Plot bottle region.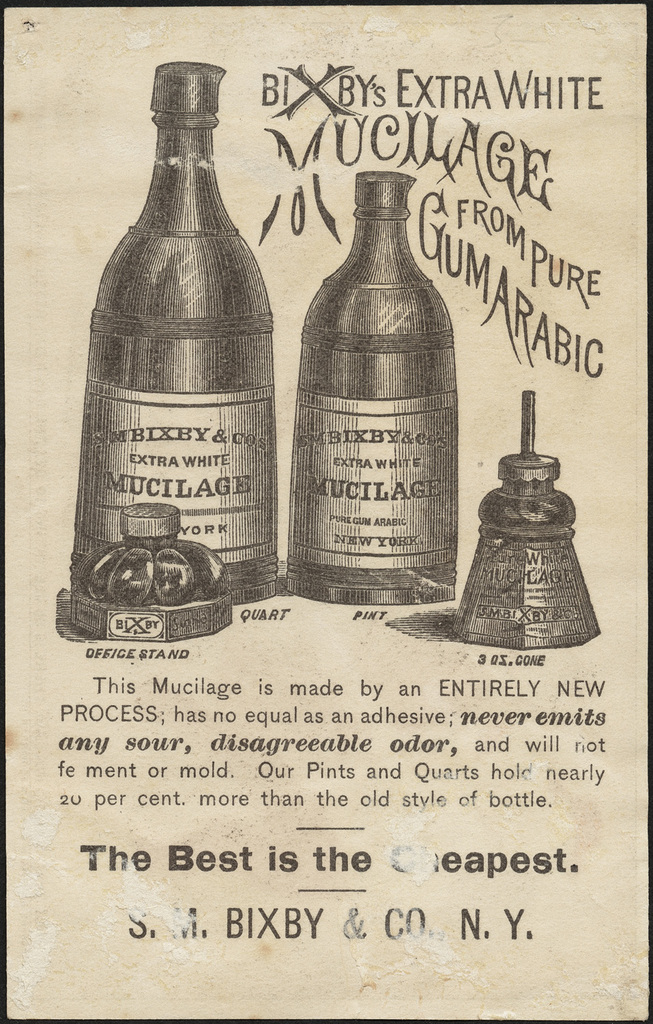
Plotted at 64 57 278 601.
